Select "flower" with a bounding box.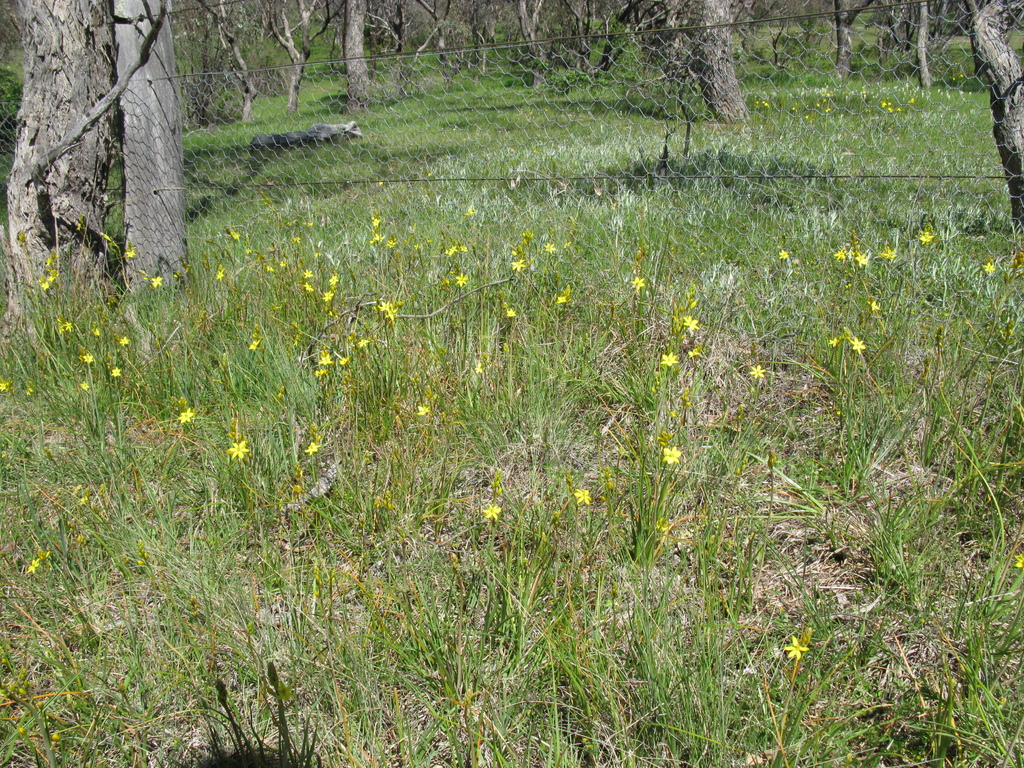
[750,362,769,379].
